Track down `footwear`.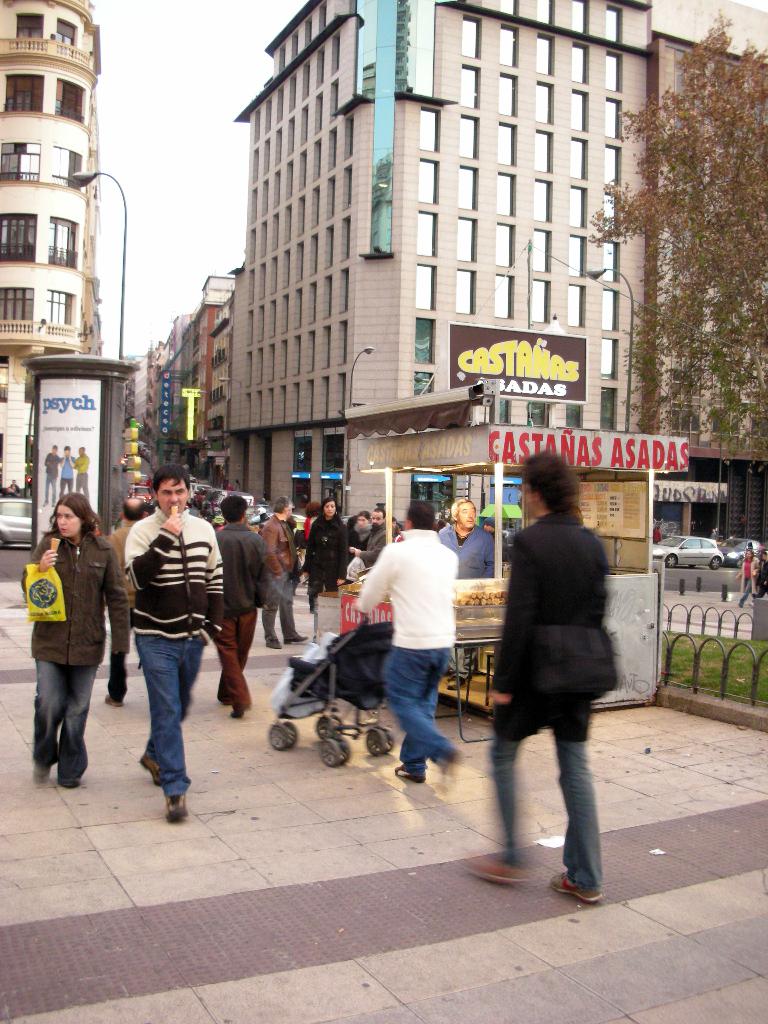
Tracked to <box>53,774,84,795</box>.
